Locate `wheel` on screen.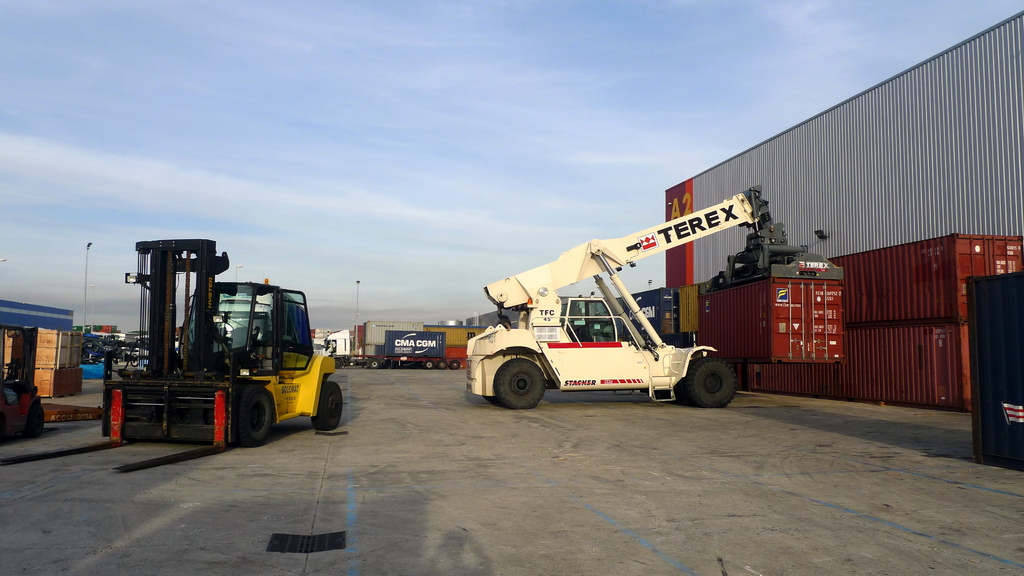
On screen at box(230, 382, 278, 450).
